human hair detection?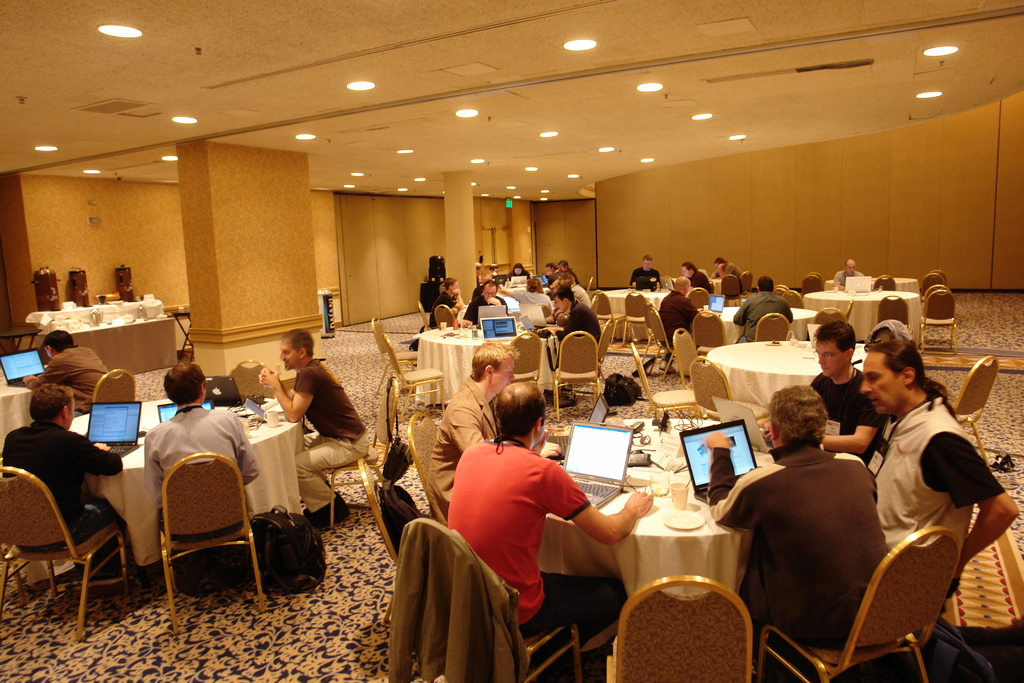
283 325 315 356
